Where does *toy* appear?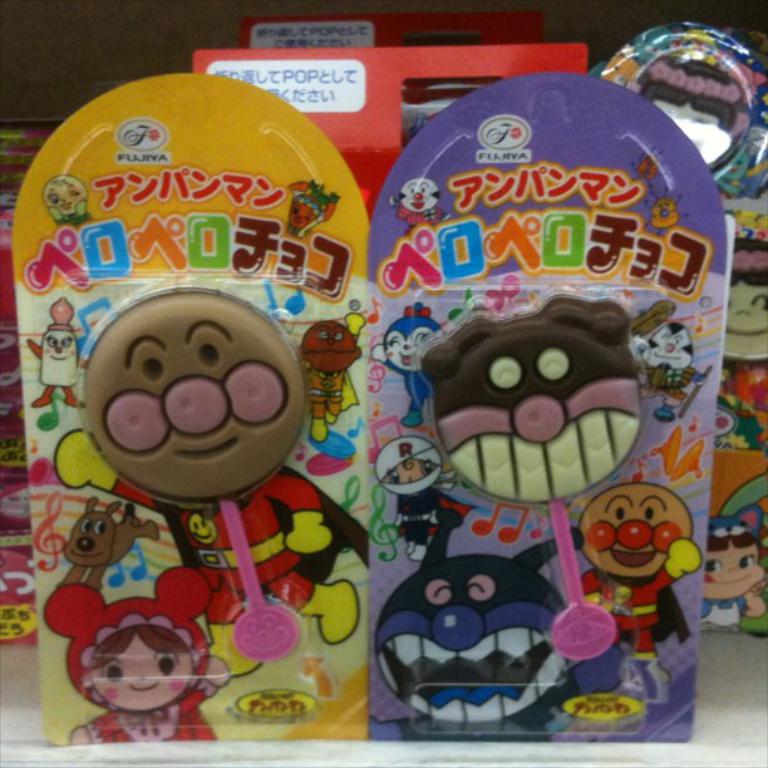
Appears at [570, 488, 705, 654].
